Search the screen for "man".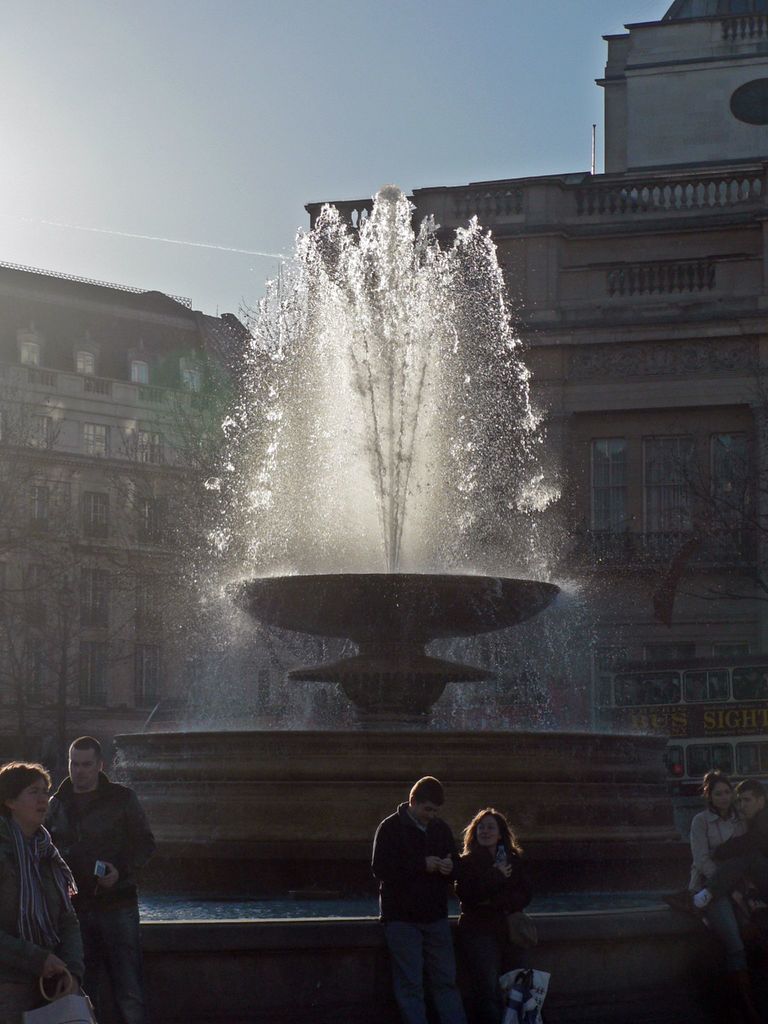
Found at Rect(355, 762, 446, 1003).
